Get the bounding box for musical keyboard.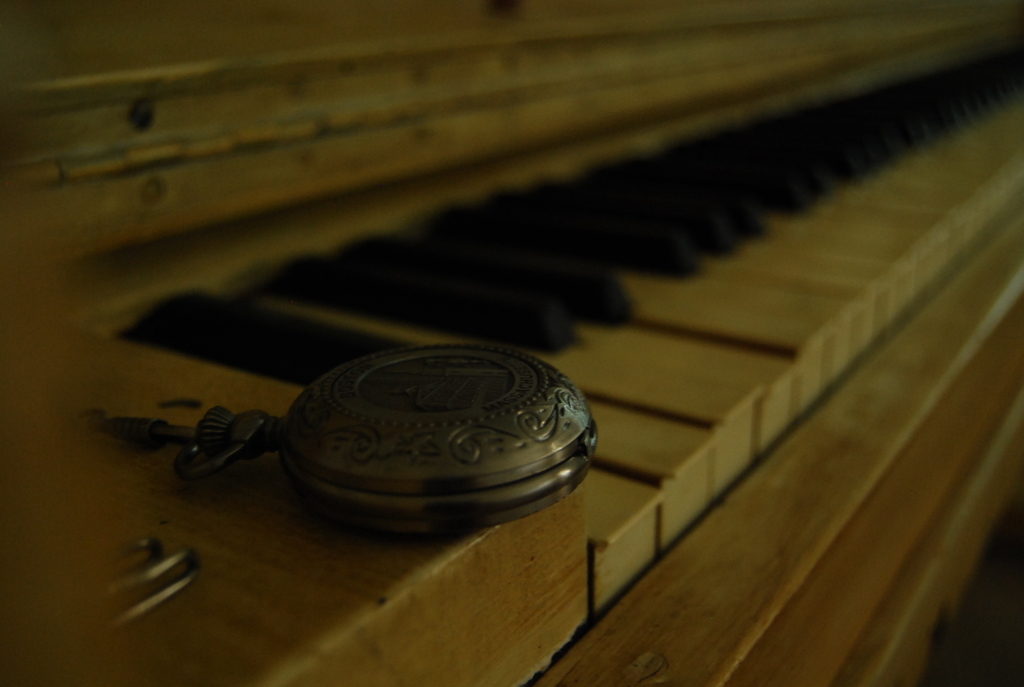
select_region(99, 15, 1023, 612).
